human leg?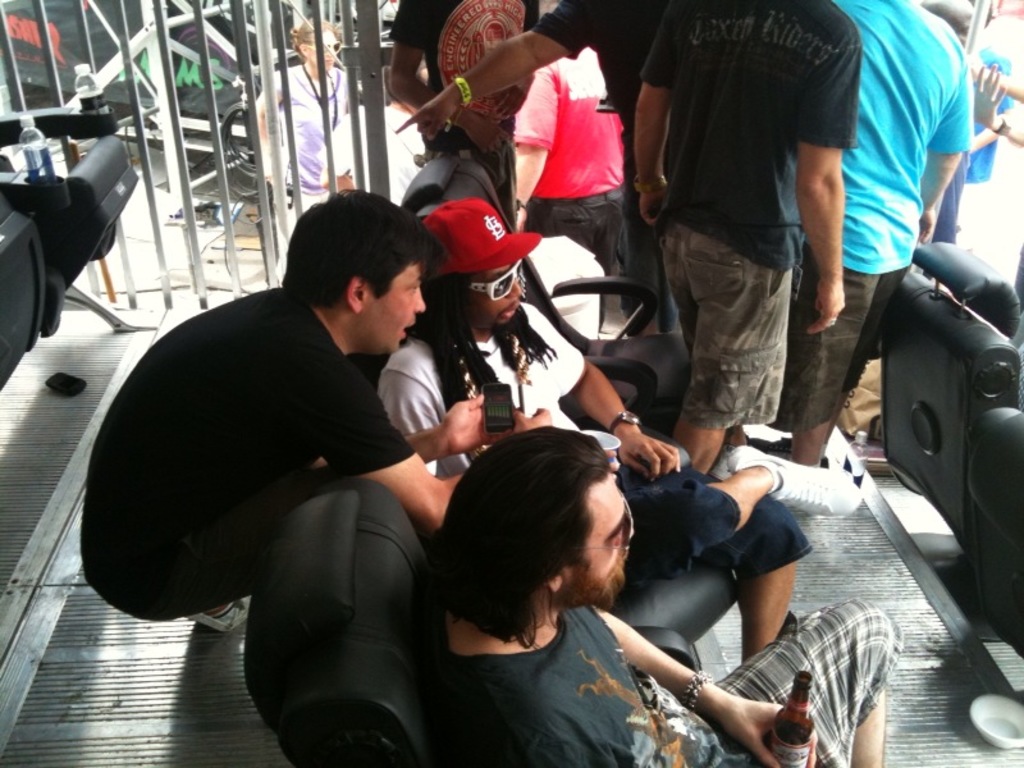
select_region(621, 448, 858, 557)
